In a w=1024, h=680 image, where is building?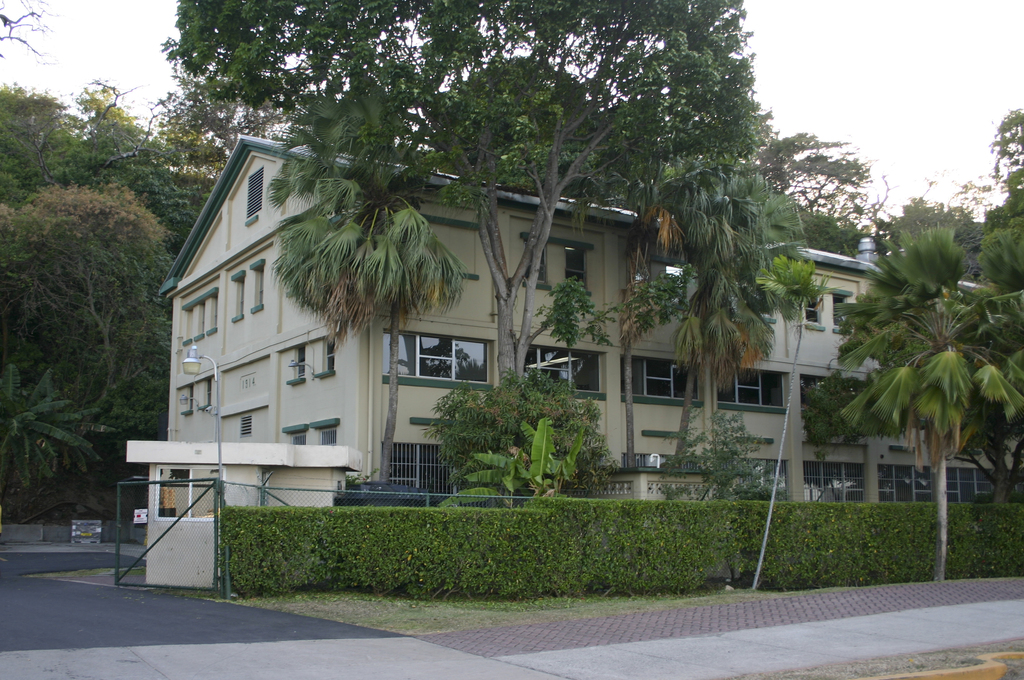
bbox=[157, 131, 1023, 502].
